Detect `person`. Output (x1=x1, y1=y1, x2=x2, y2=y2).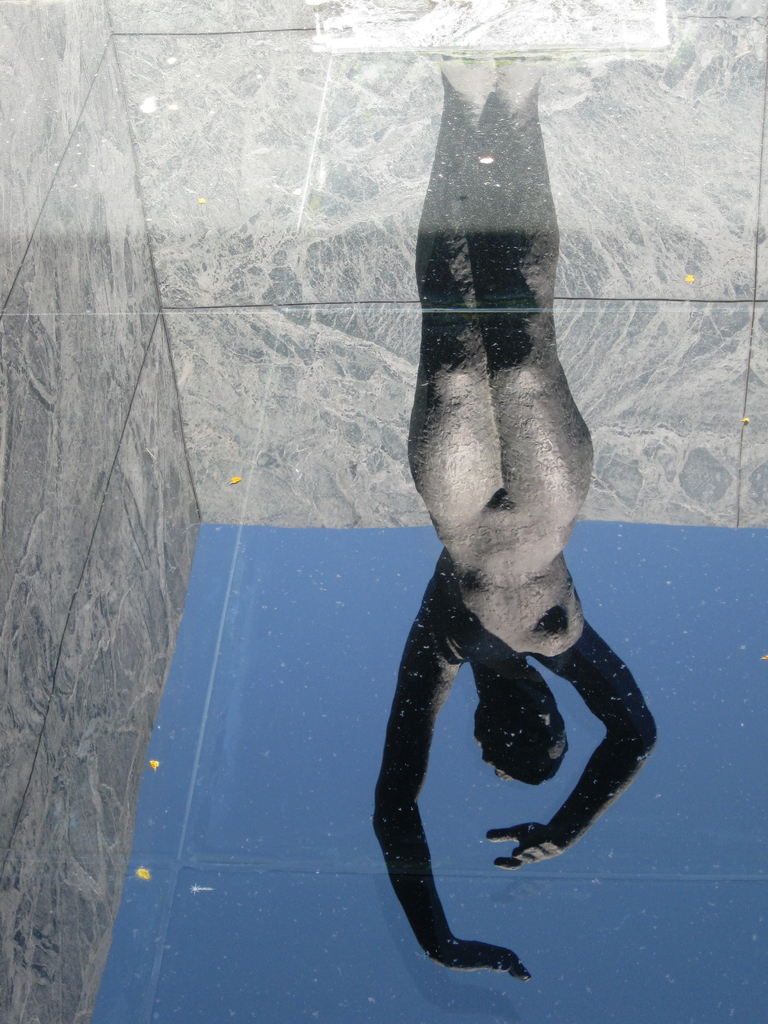
(x1=364, y1=59, x2=656, y2=977).
